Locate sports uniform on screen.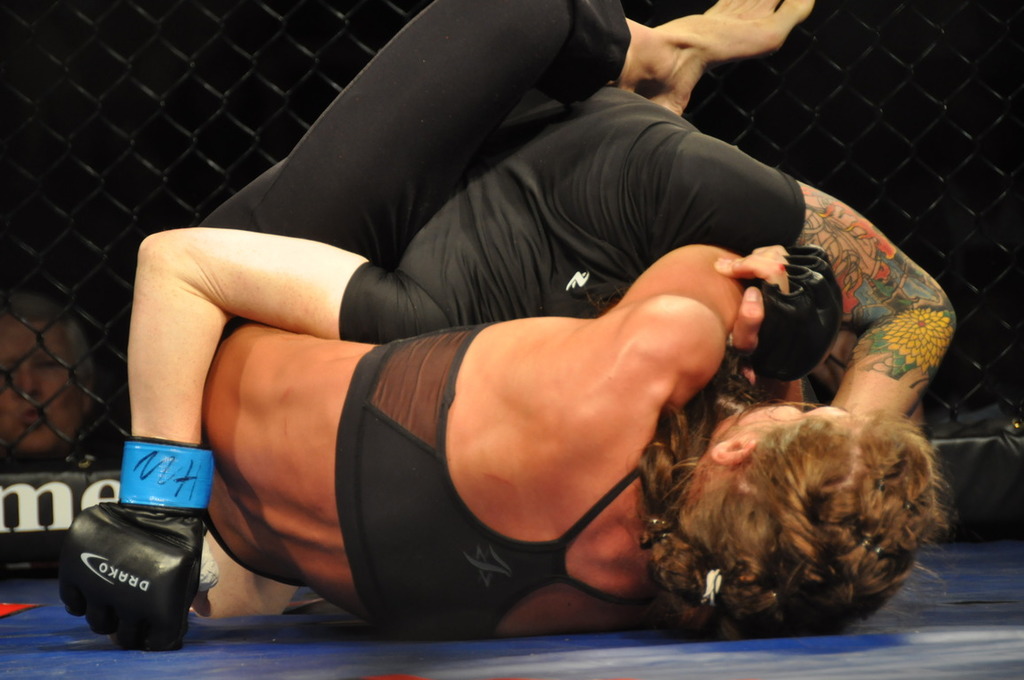
On screen at (left=330, top=61, right=808, bottom=328).
